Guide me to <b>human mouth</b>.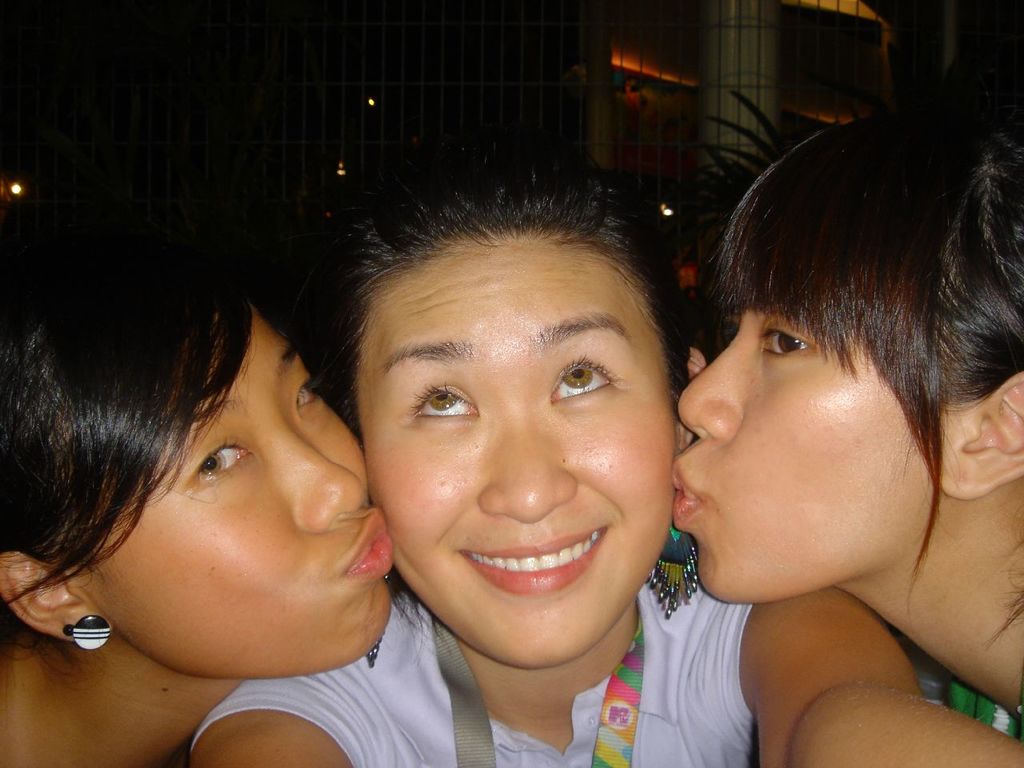
Guidance: 463, 531, 615, 601.
